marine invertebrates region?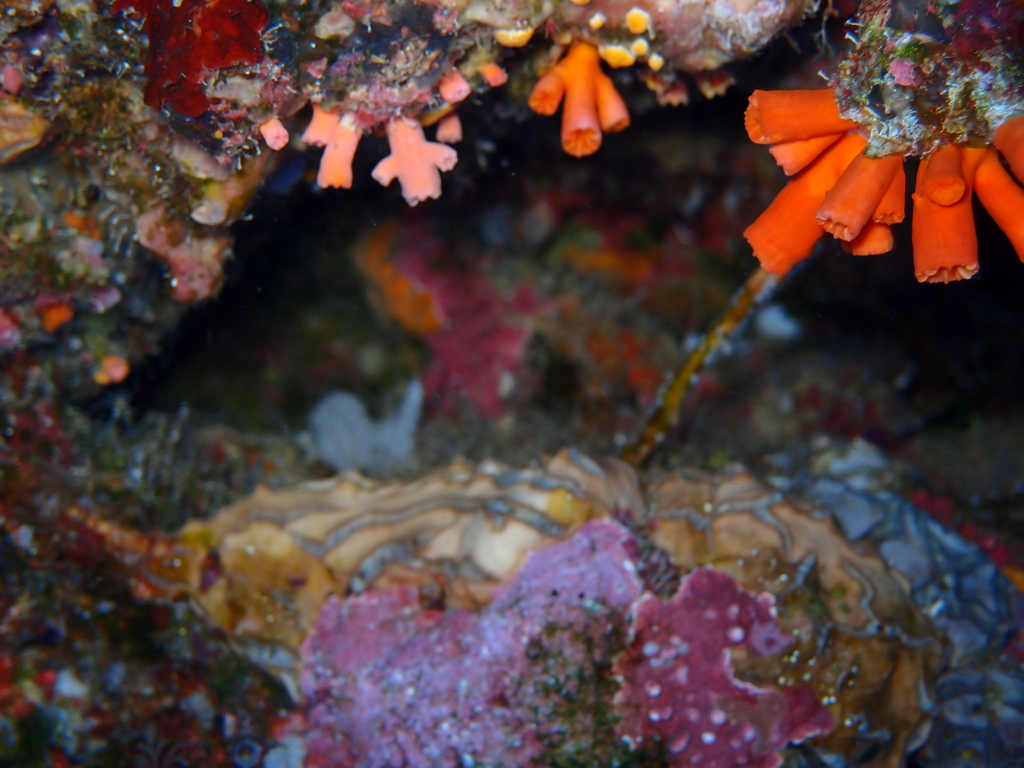
[498, 27, 650, 151]
